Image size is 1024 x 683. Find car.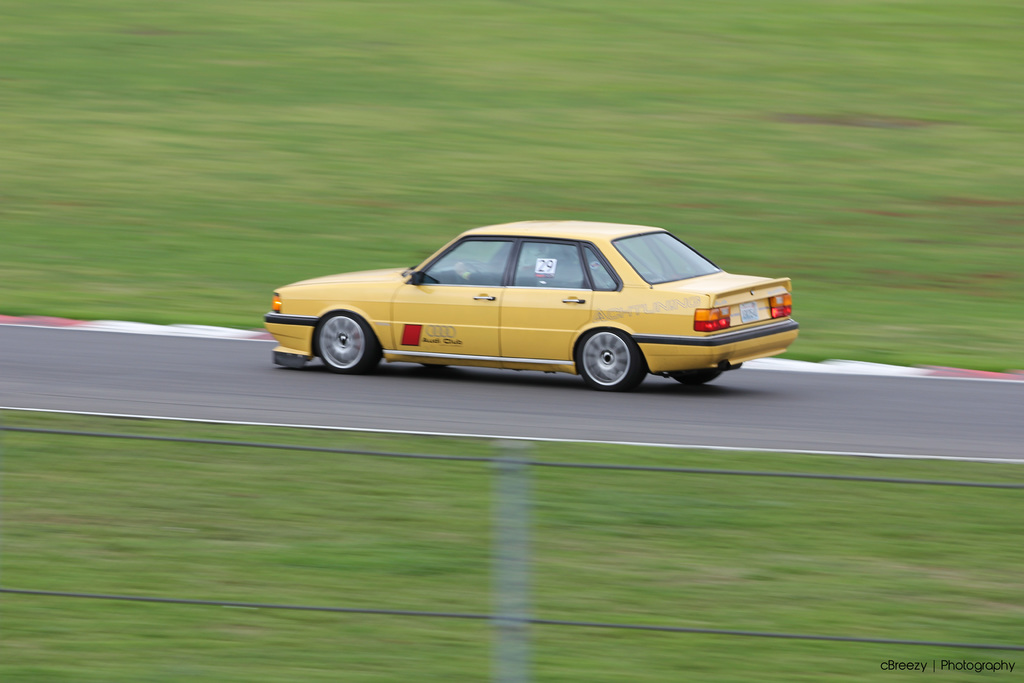
263,218,809,394.
